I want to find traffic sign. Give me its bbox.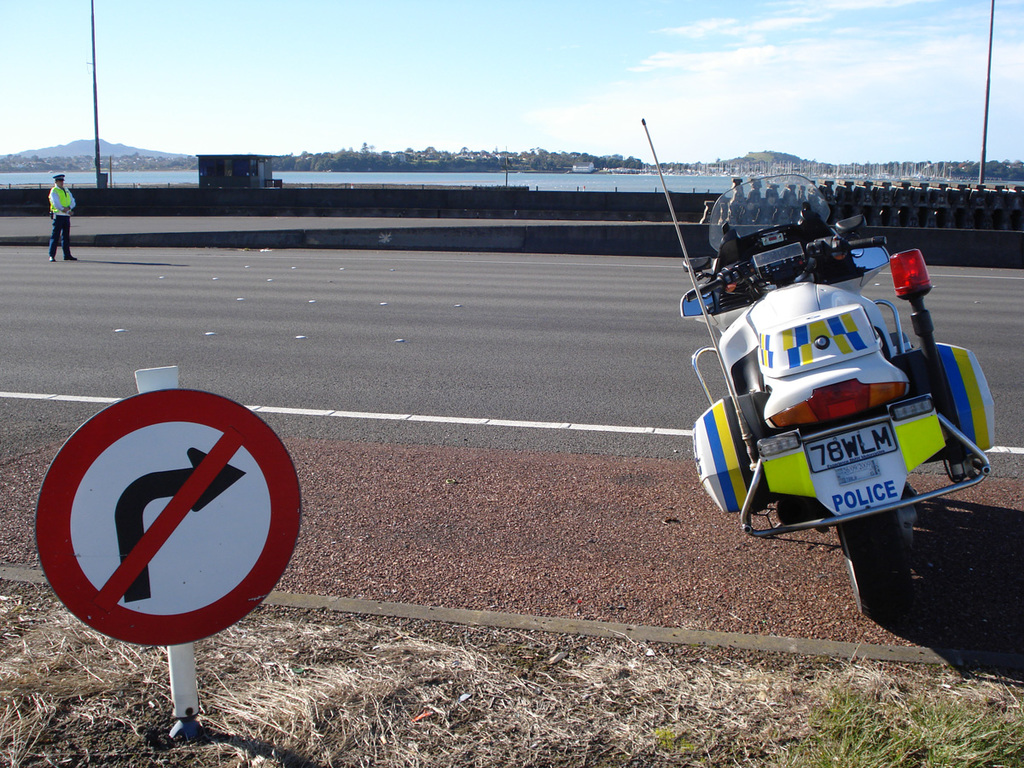
box=[33, 387, 305, 648].
